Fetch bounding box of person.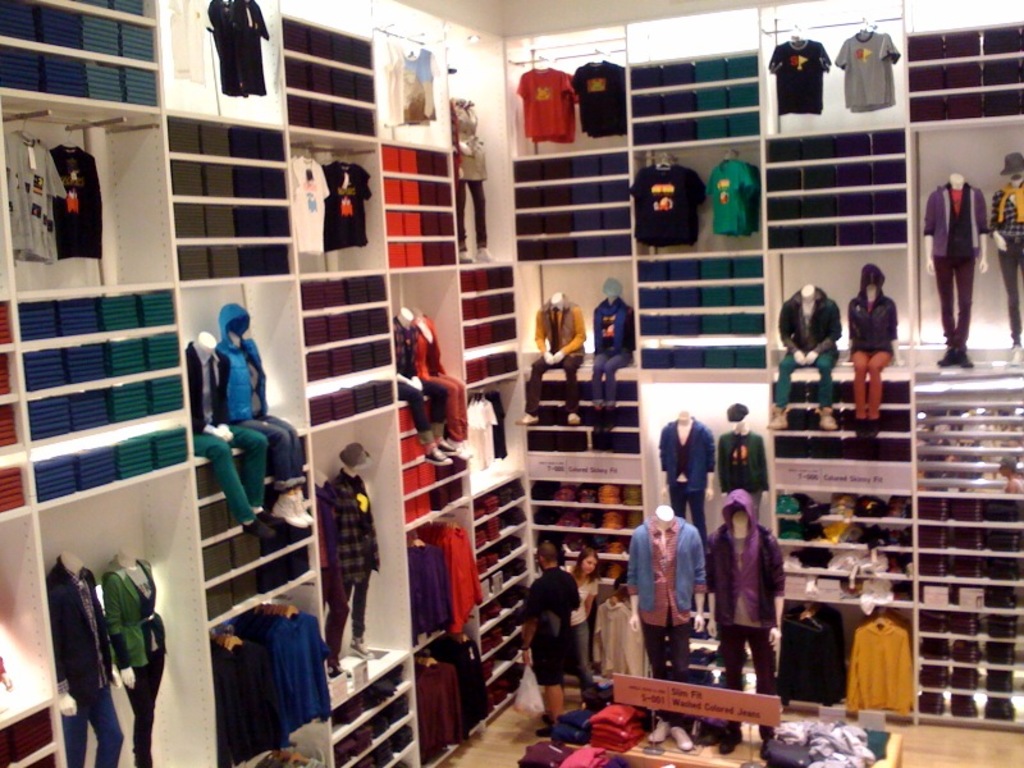
Bbox: locate(214, 303, 317, 526).
